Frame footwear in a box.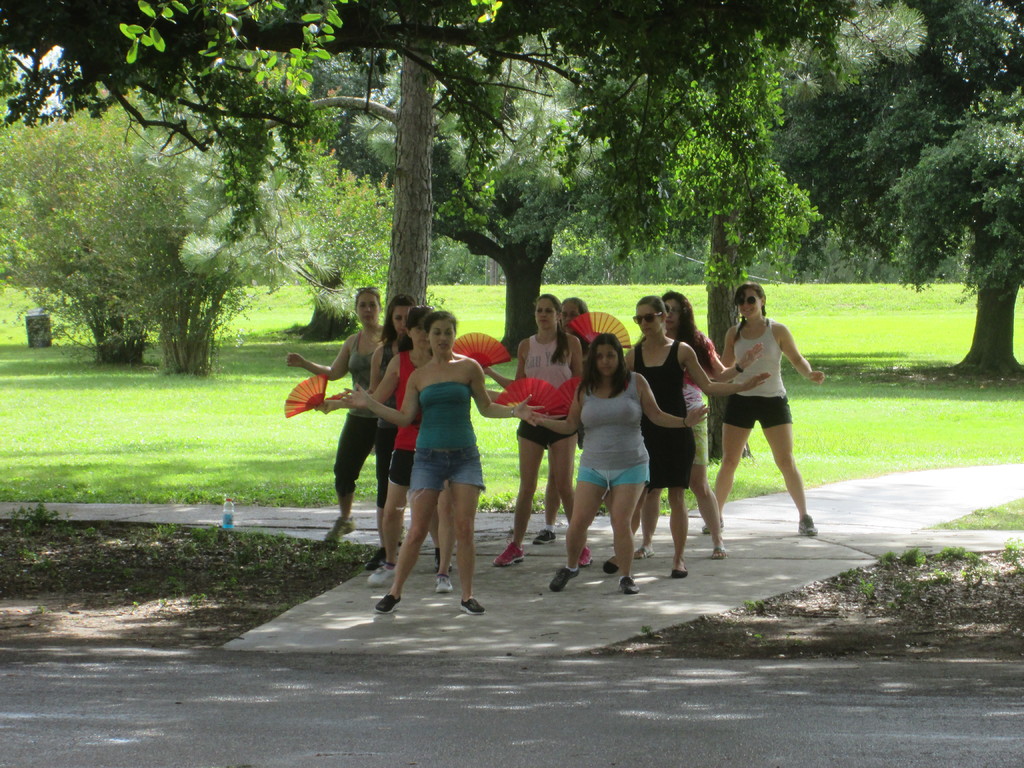
region(702, 518, 727, 534).
